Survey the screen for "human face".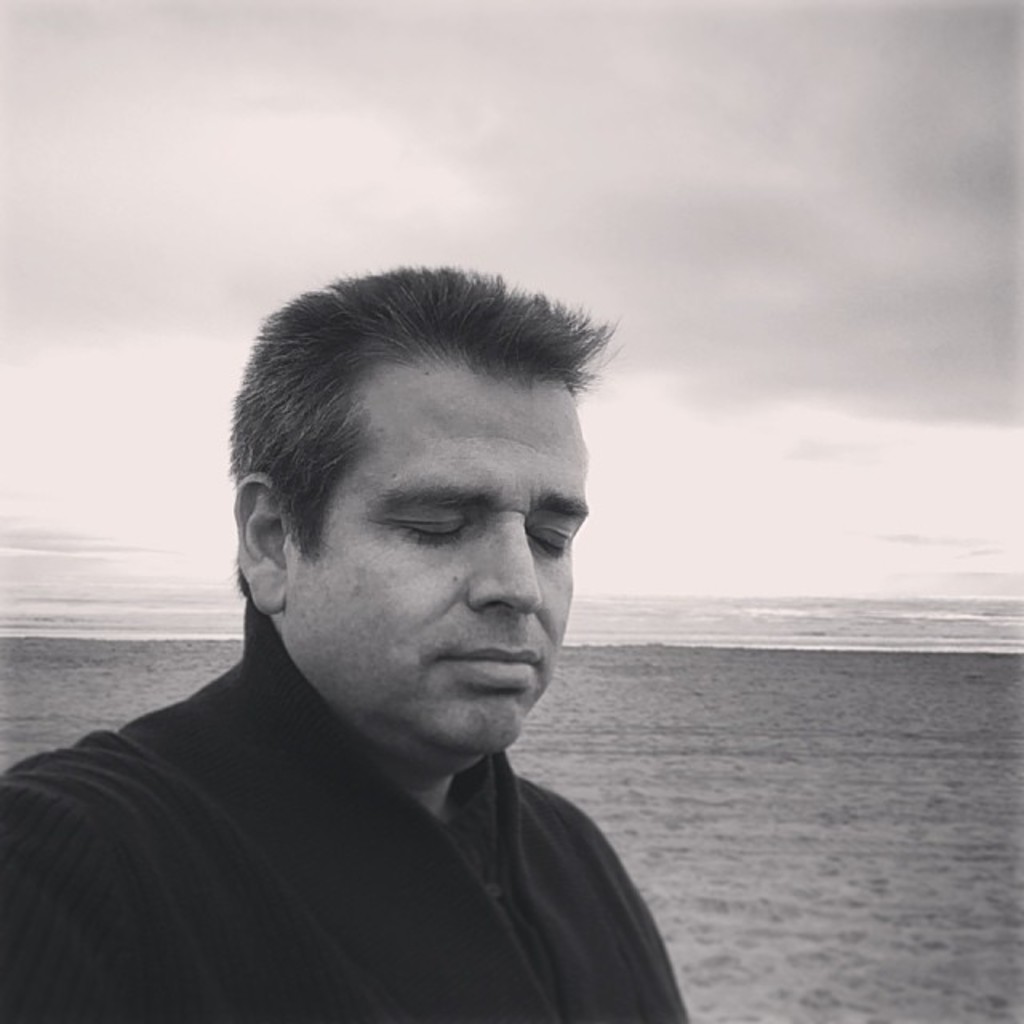
Survey found: [290,365,587,747].
